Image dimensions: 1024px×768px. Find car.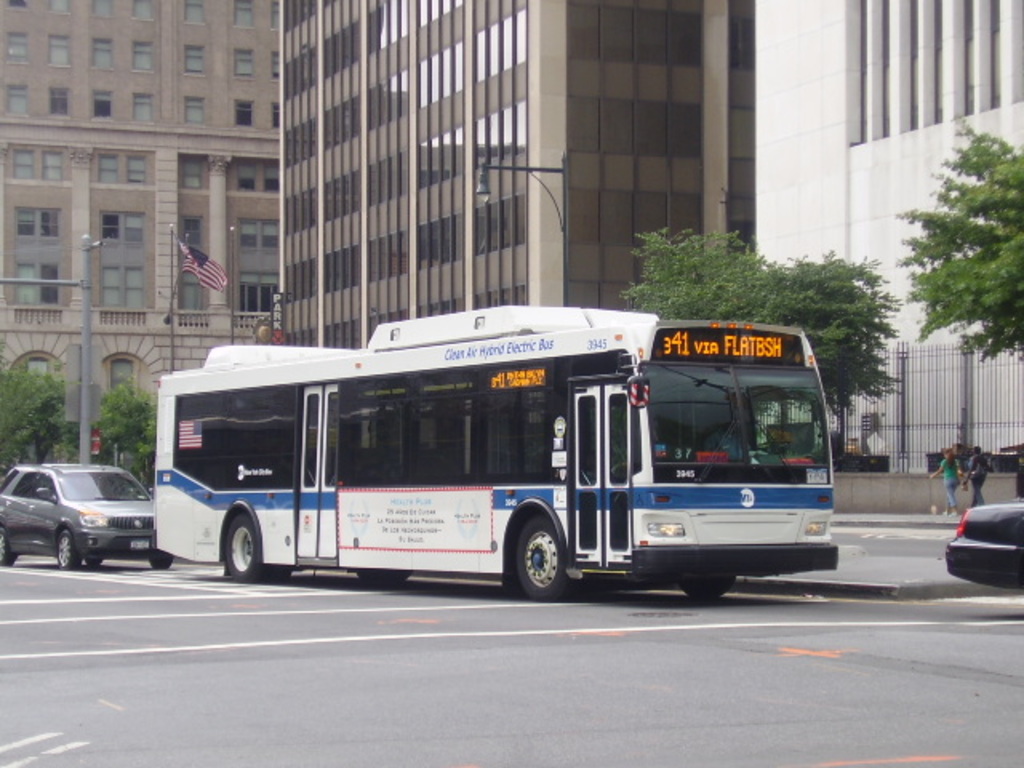
(left=949, top=499, right=1022, bottom=589).
